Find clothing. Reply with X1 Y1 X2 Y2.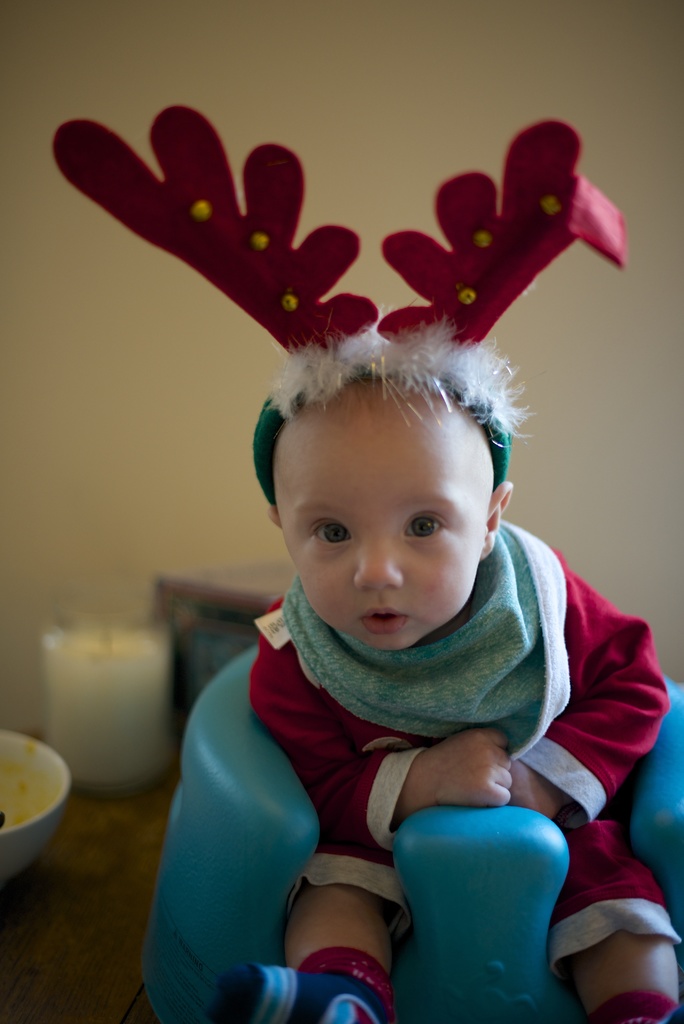
160 531 651 968.
